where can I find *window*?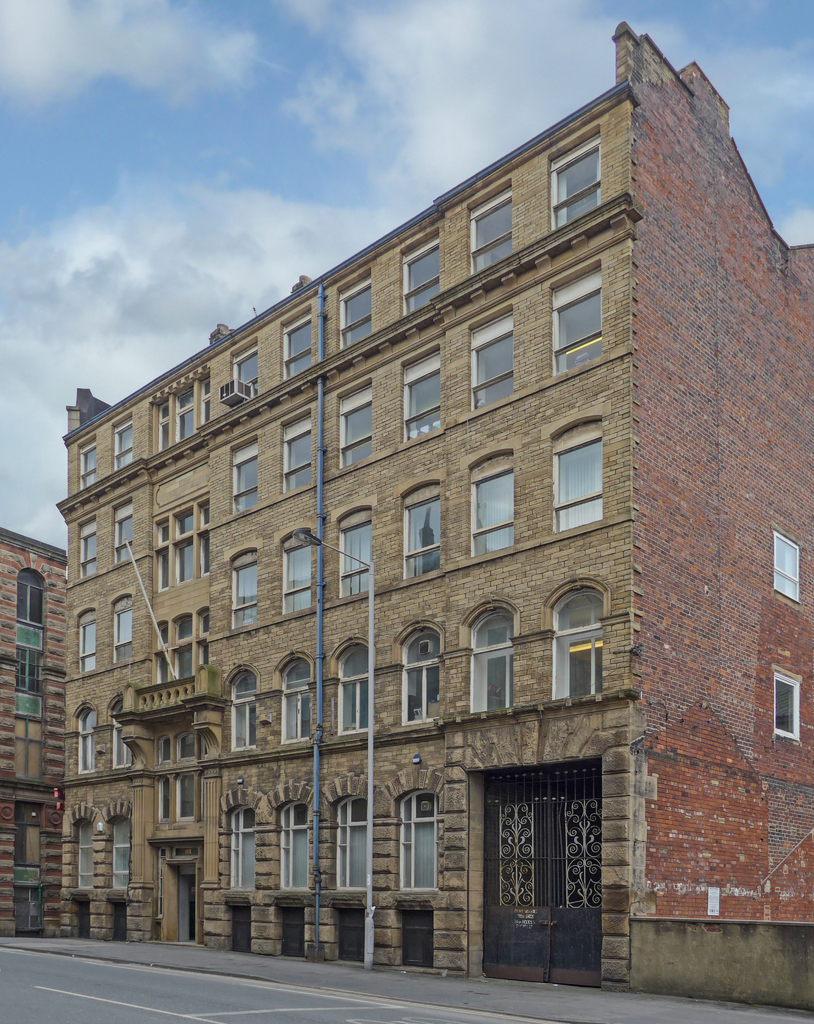
You can find it at (left=275, top=299, right=322, bottom=391).
